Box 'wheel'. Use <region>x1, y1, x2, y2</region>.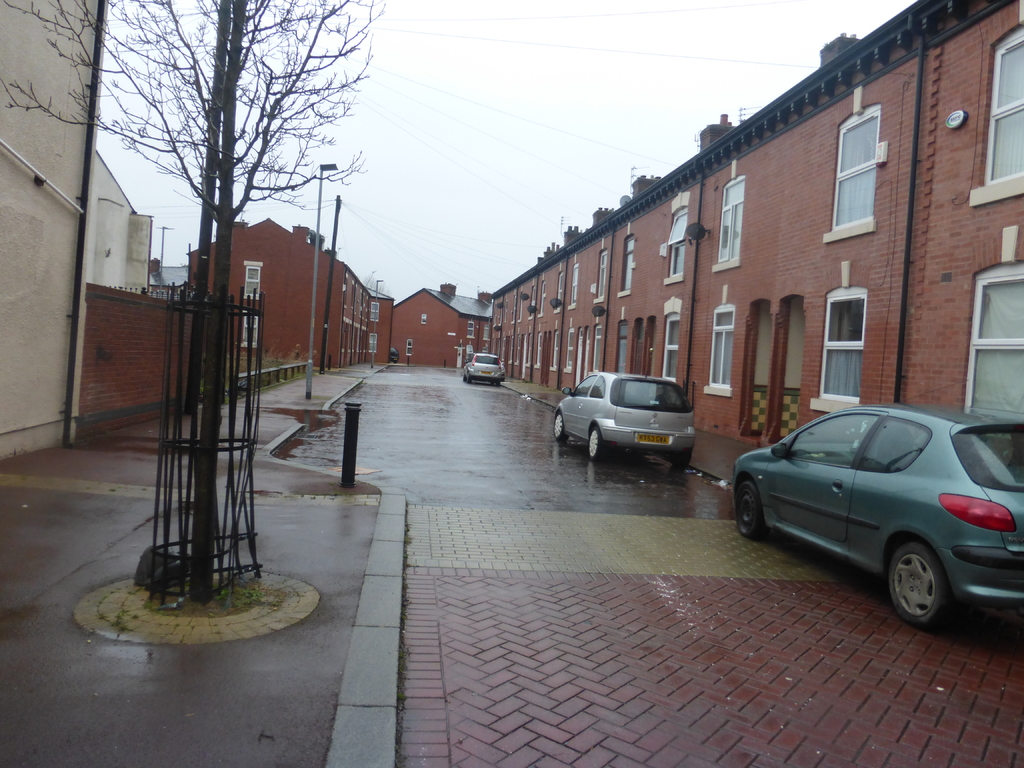
<region>890, 547, 974, 632</region>.
